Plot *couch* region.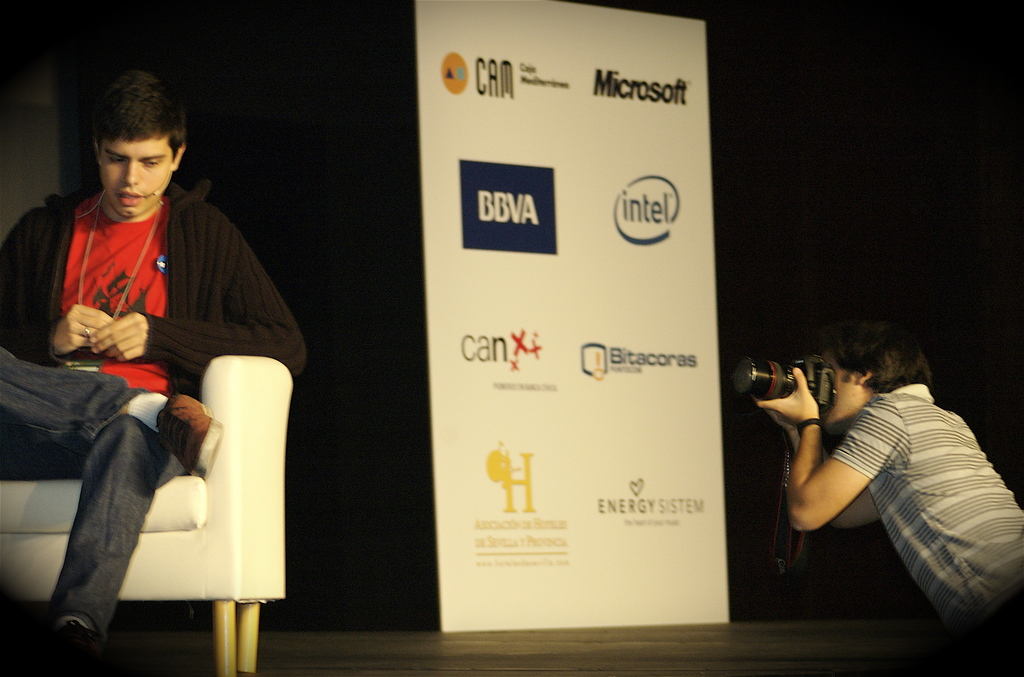
Plotted at <bbox>0, 133, 300, 639</bbox>.
